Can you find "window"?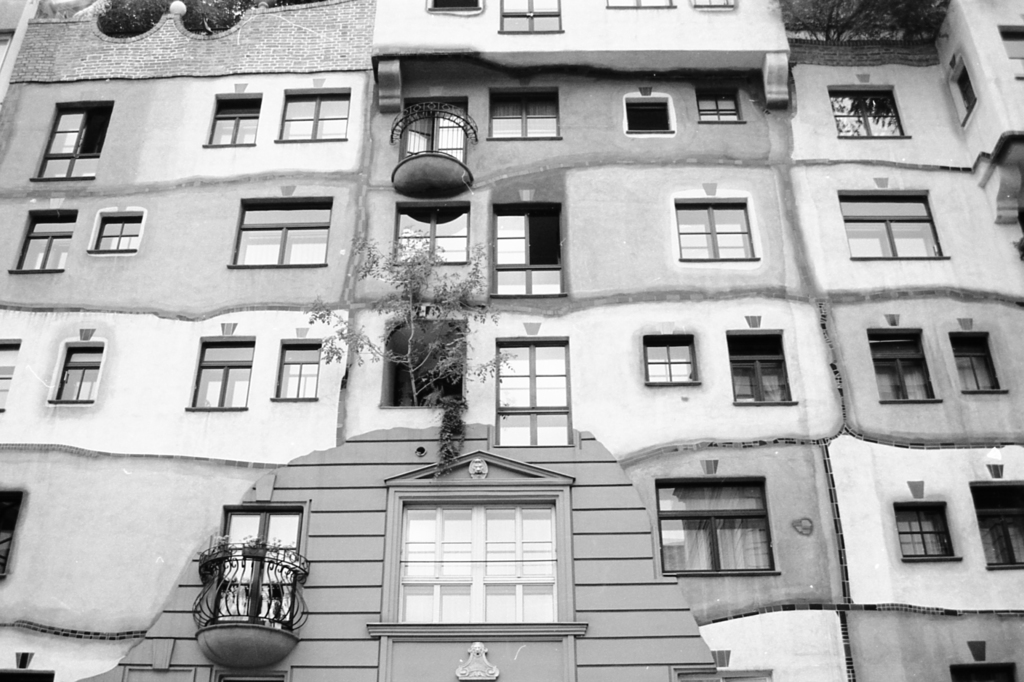
Yes, bounding box: x1=653 y1=459 x2=785 y2=575.
